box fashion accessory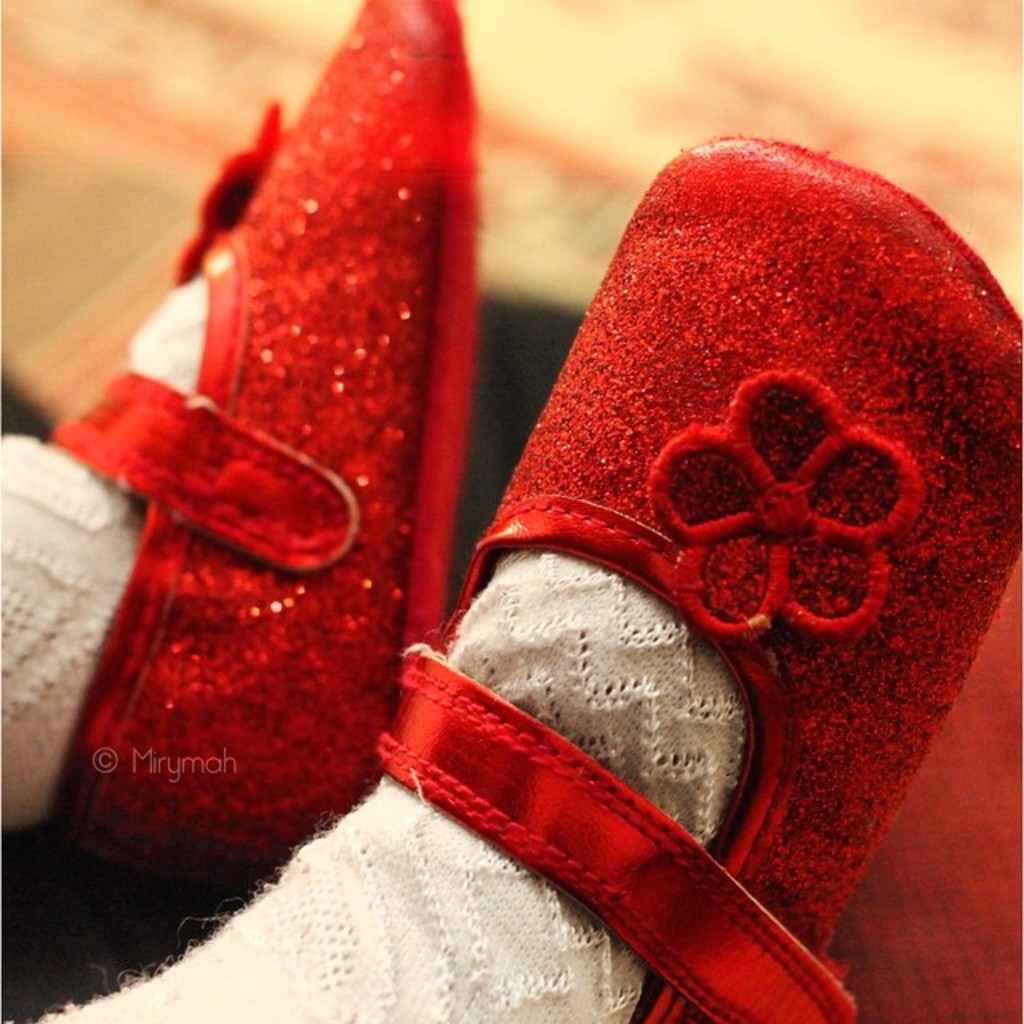
select_region(3, 552, 752, 1022)
